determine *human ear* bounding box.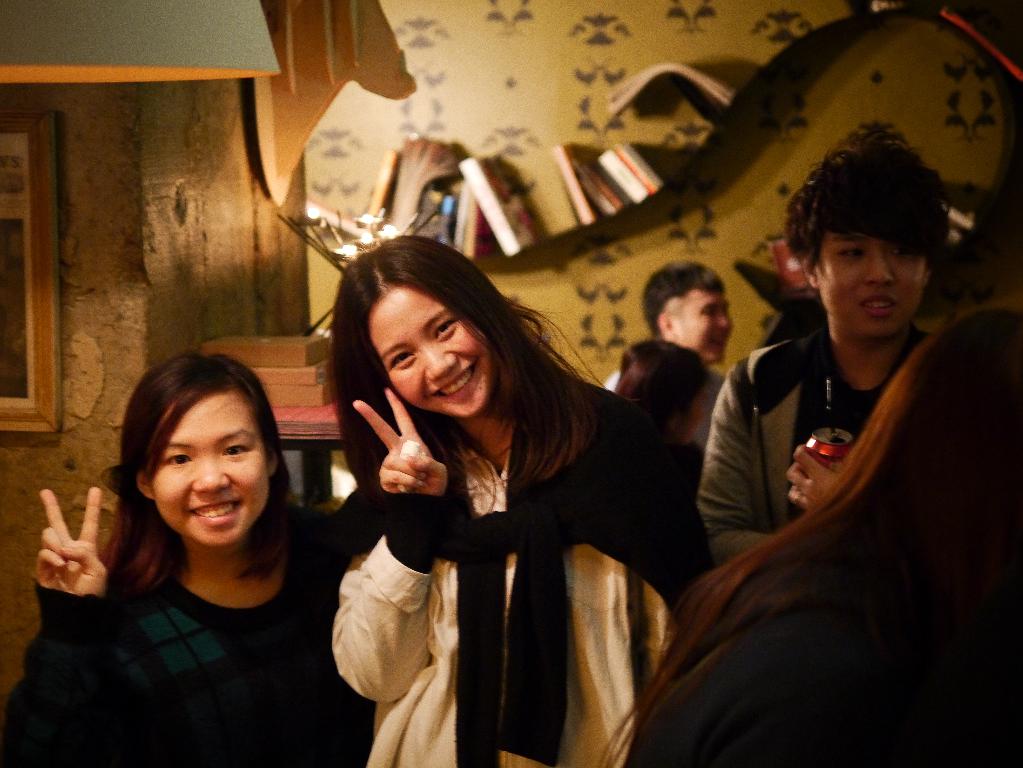
Determined: (left=656, top=311, right=671, bottom=339).
